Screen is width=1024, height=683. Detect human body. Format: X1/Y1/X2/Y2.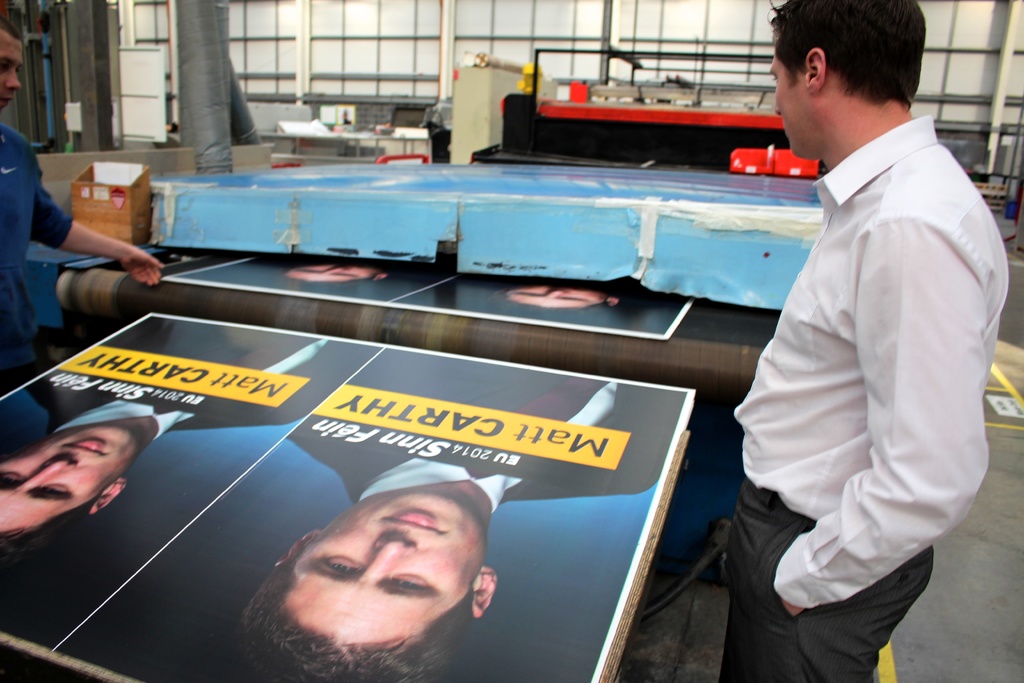
246/343/687/682.
